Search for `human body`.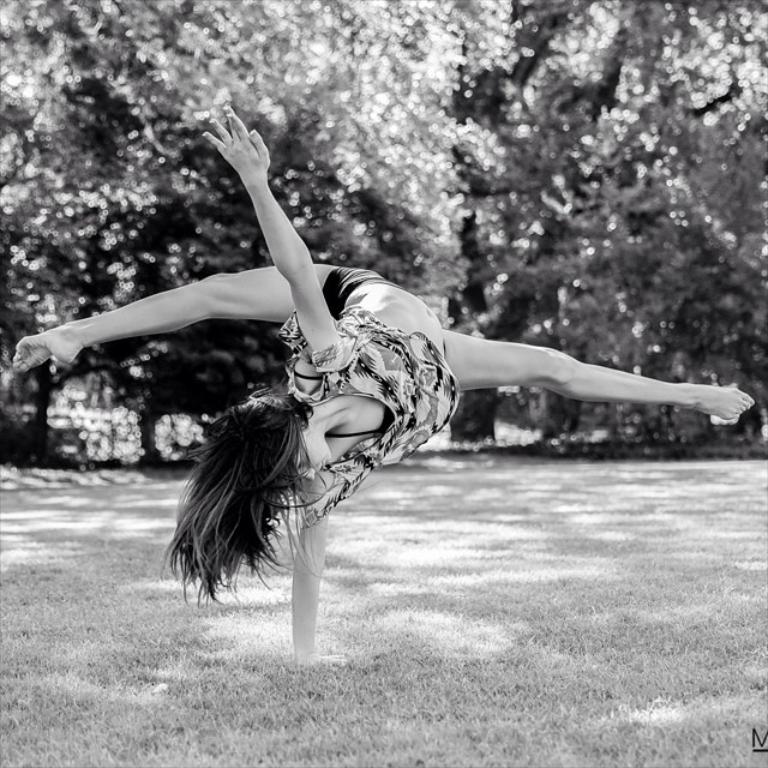
Found at [70, 109, 745, 595].
